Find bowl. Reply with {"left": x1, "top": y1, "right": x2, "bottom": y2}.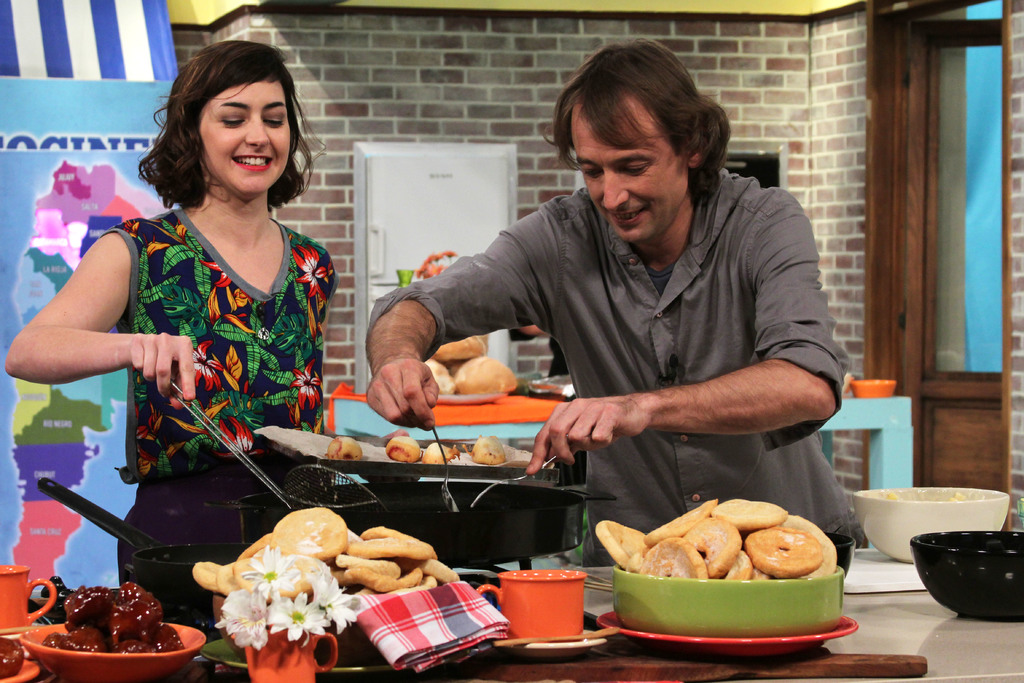
{"left": 212, "top": 595, "right": 385, "bottom": 659}.
